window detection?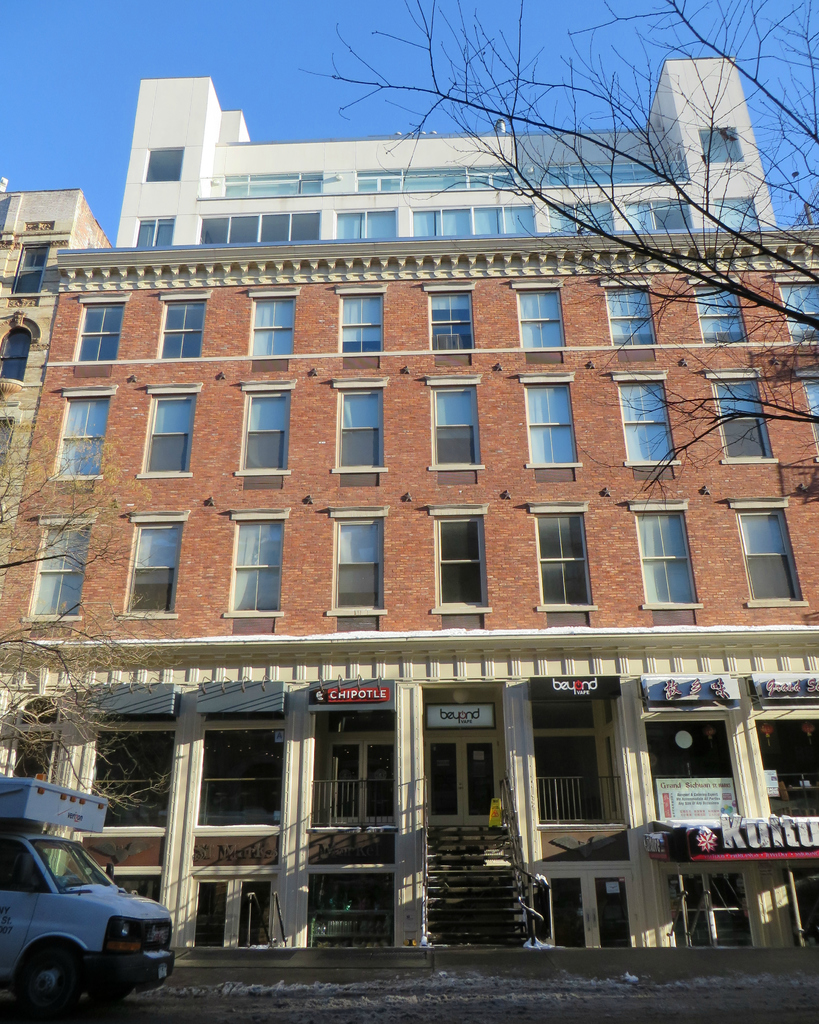
150,147,181,181
